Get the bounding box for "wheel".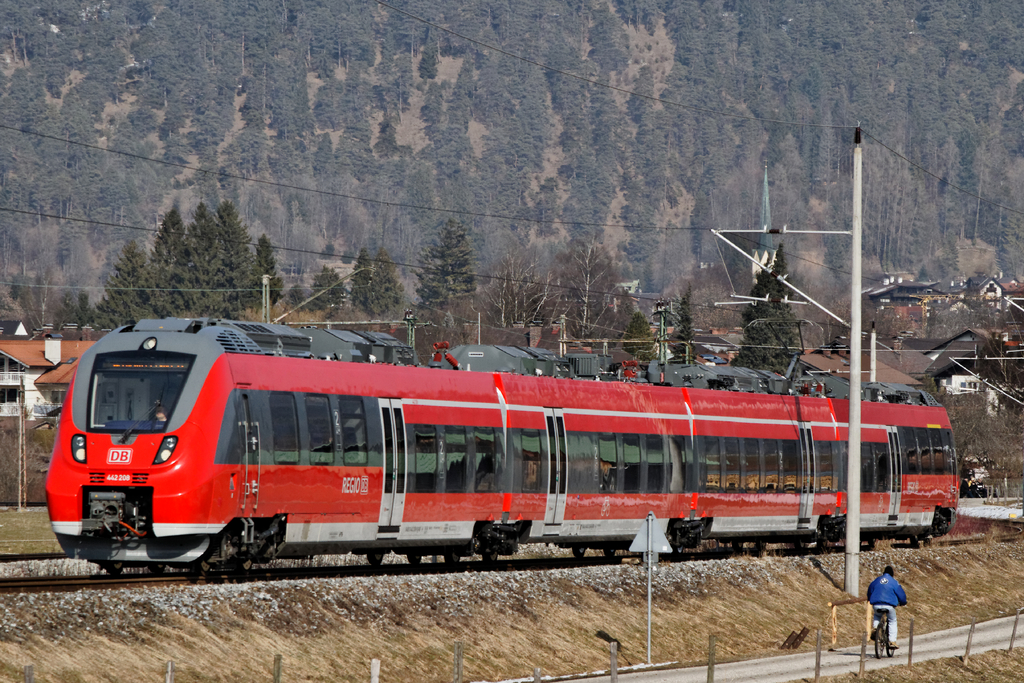
604, 546, 616, 557.
